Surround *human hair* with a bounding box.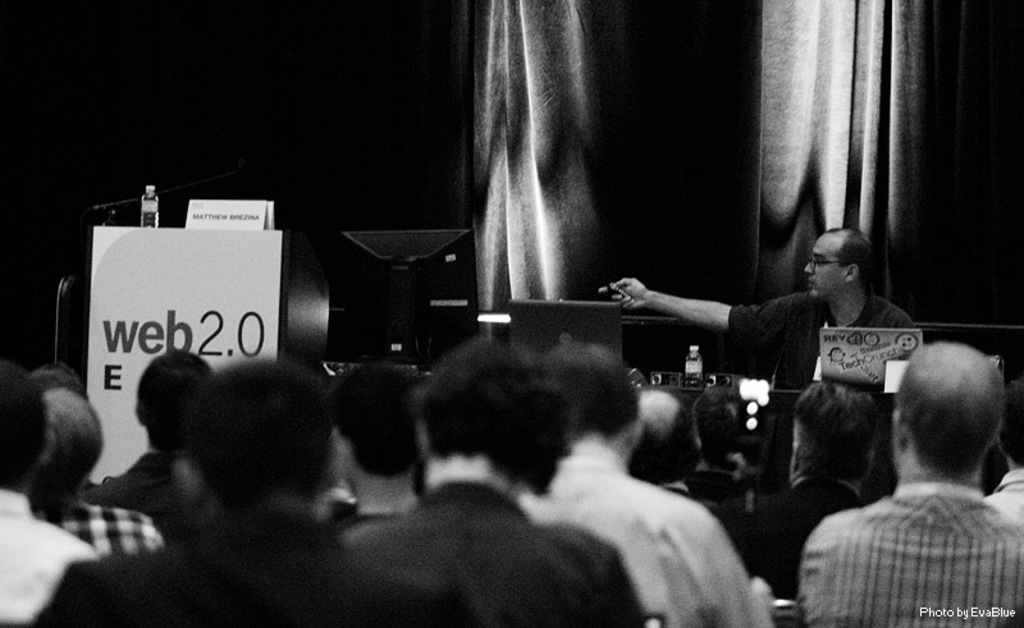
x1=184 y1=350 x2=334 y2=498.
